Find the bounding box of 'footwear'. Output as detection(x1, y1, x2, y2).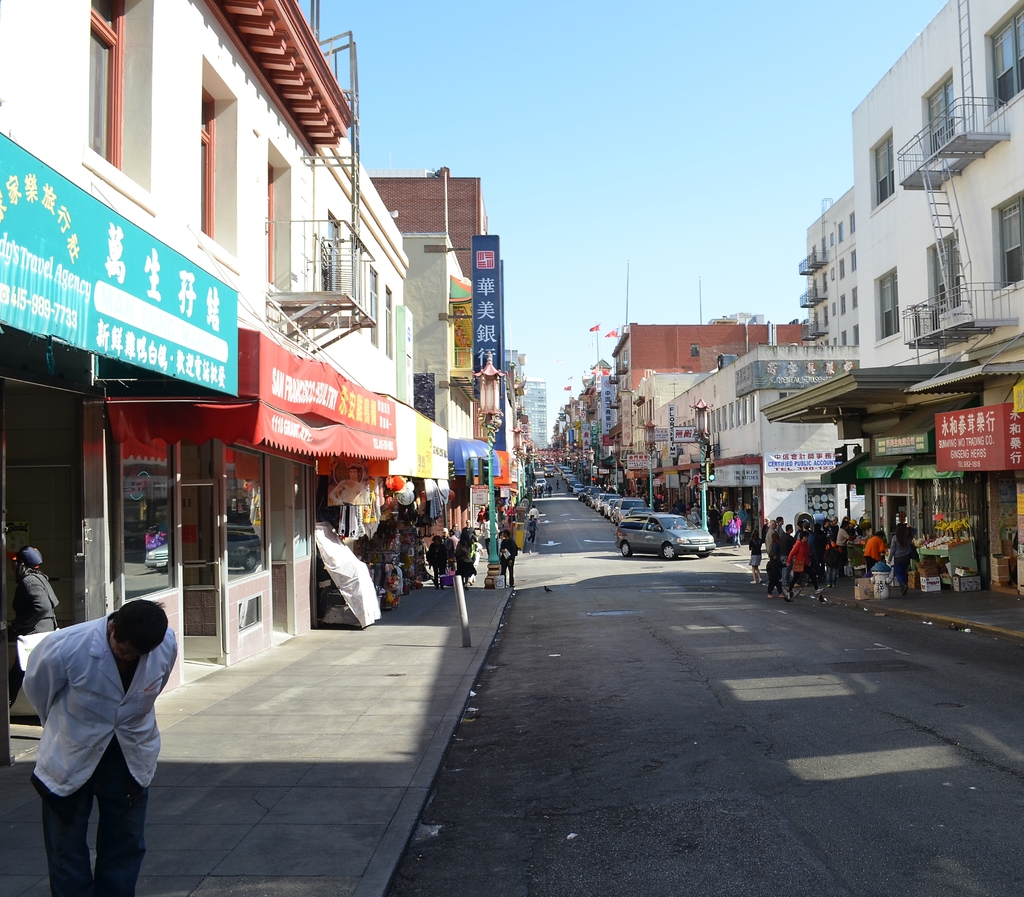
detection(779, 592, 787, 597).
